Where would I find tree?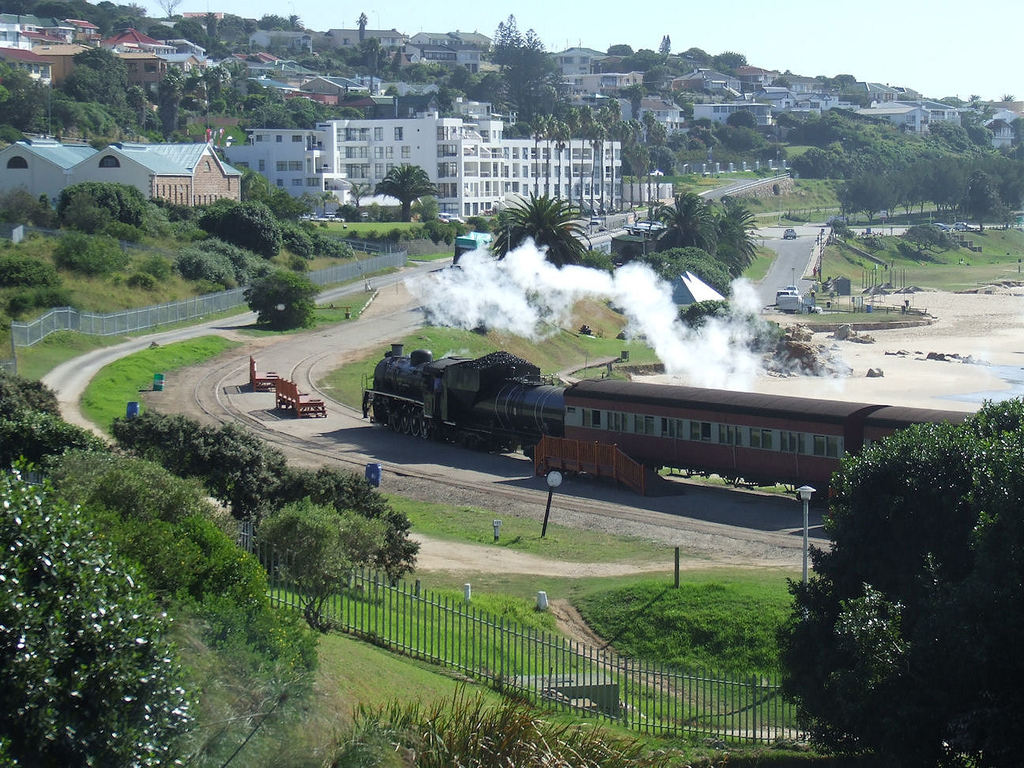
At box(205, 43, 231, 60).
